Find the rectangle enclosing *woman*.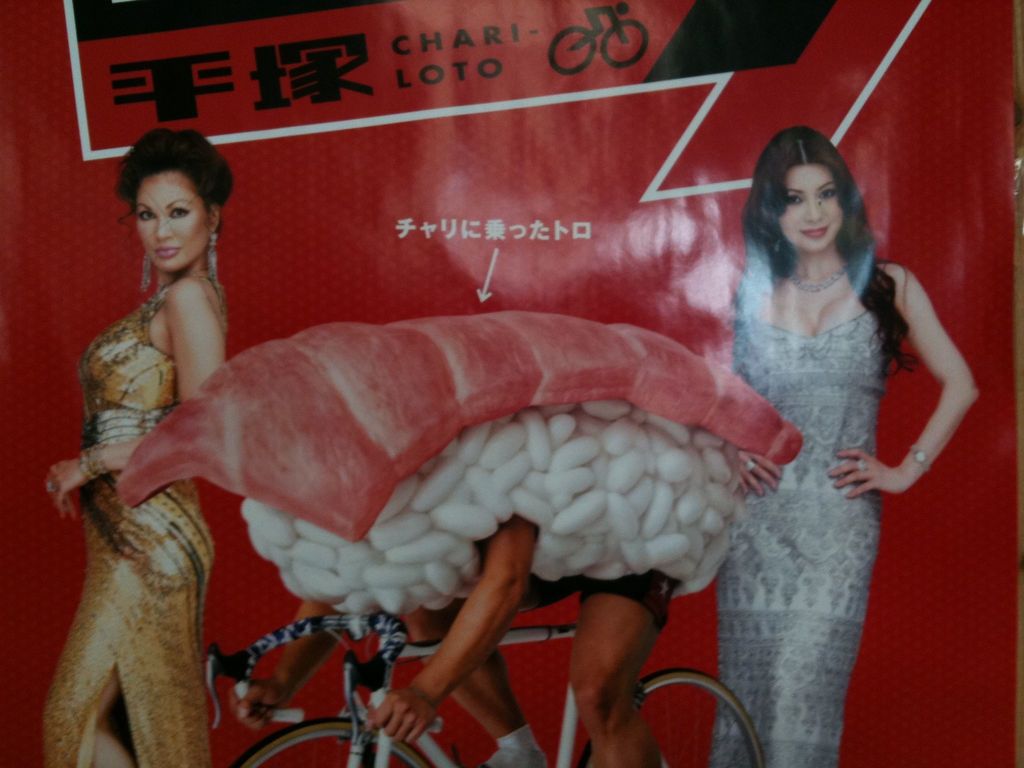
x1=719 y1=124 x2=982 y2=767.
